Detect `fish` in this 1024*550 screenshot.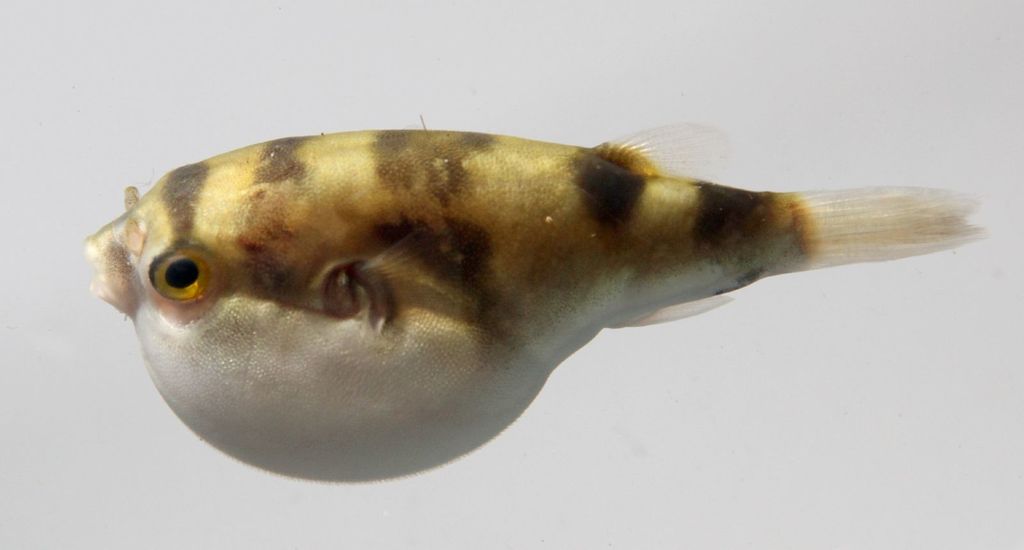
Detection: bbox(77, 109, 990, 484).
